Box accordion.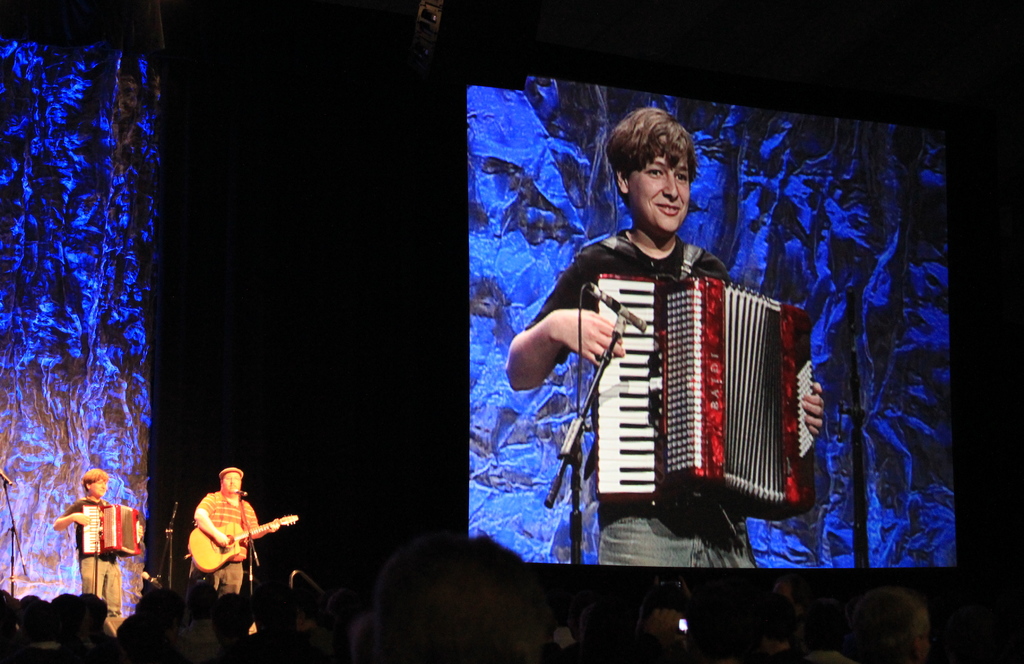
BBox(578, 247, 806, 536).
